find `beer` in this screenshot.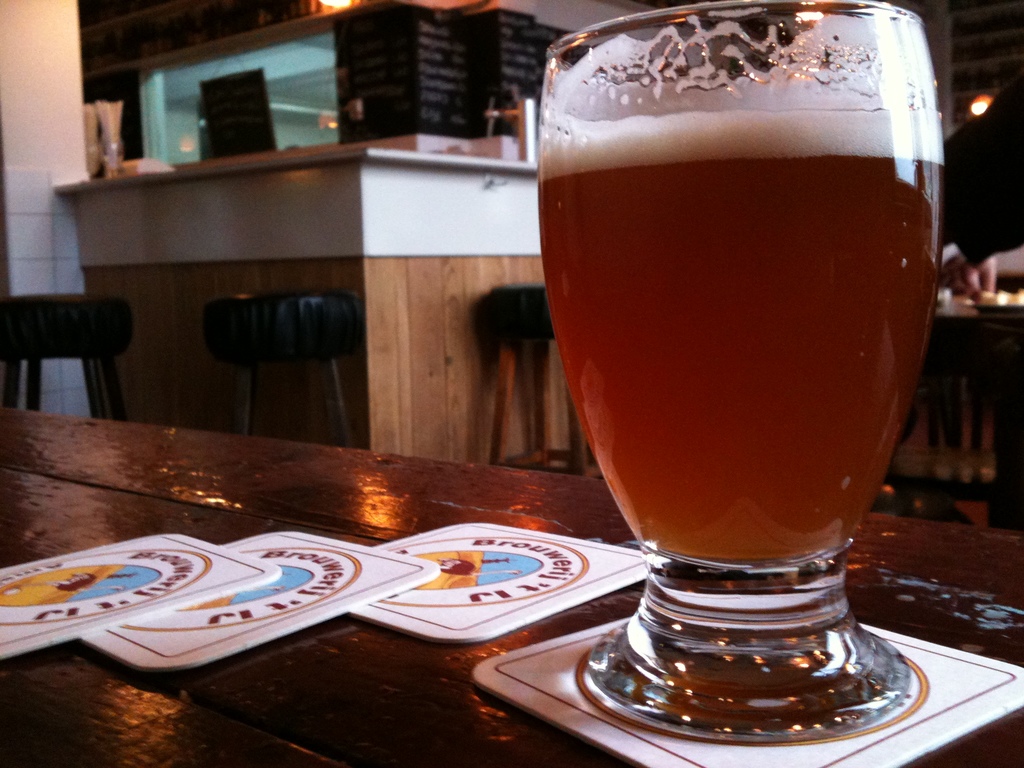
The bounding box for `beer` is 539 47 940 566.
